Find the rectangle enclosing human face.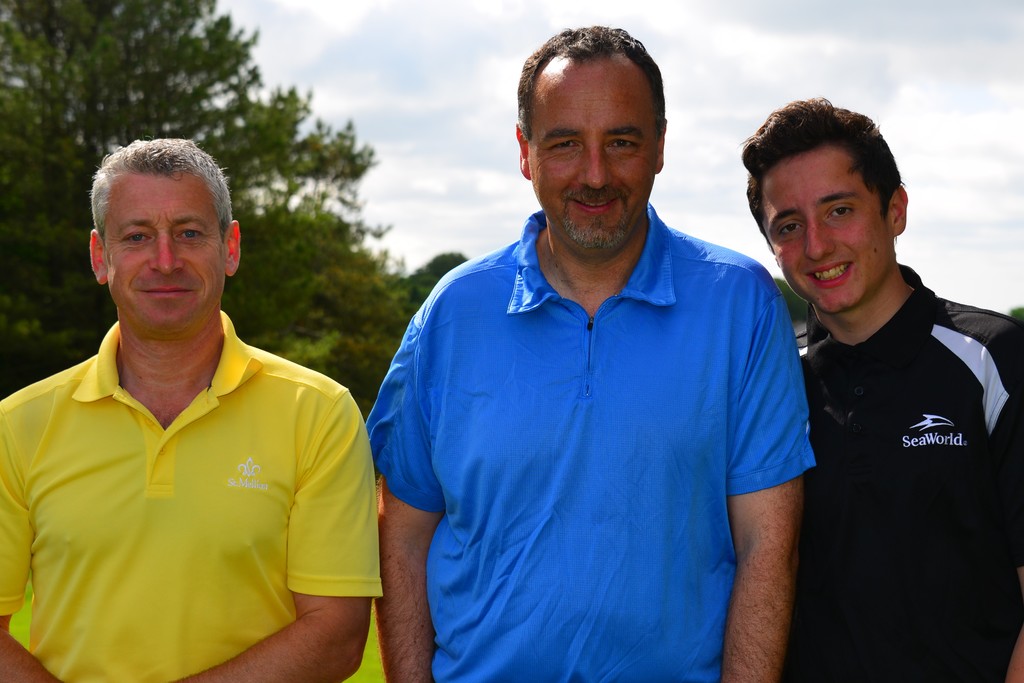
bbox=(531, 58, 657, 252).
